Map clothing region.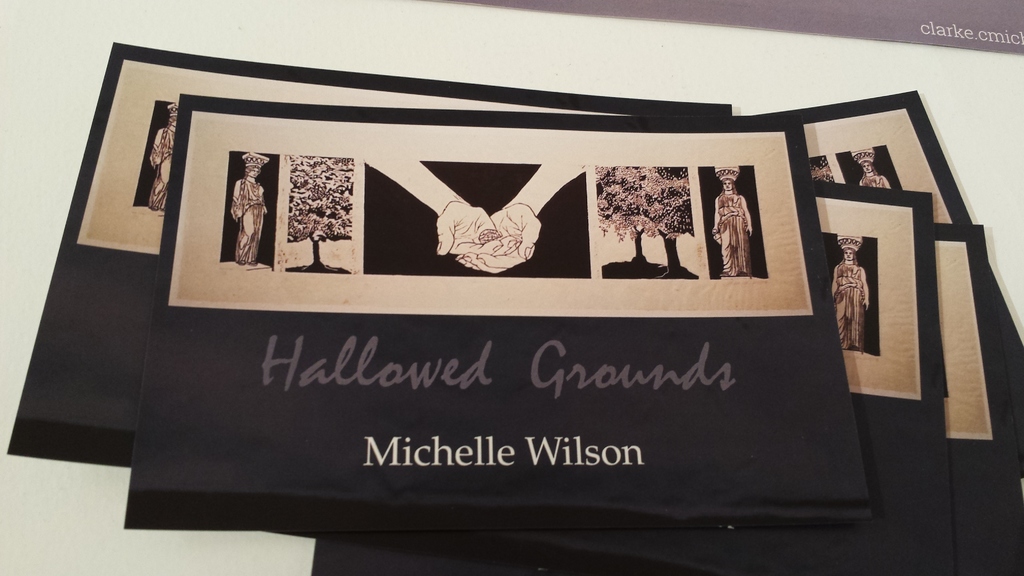
Mapped to x1=148 y1=128 x2=184 y2=208.
